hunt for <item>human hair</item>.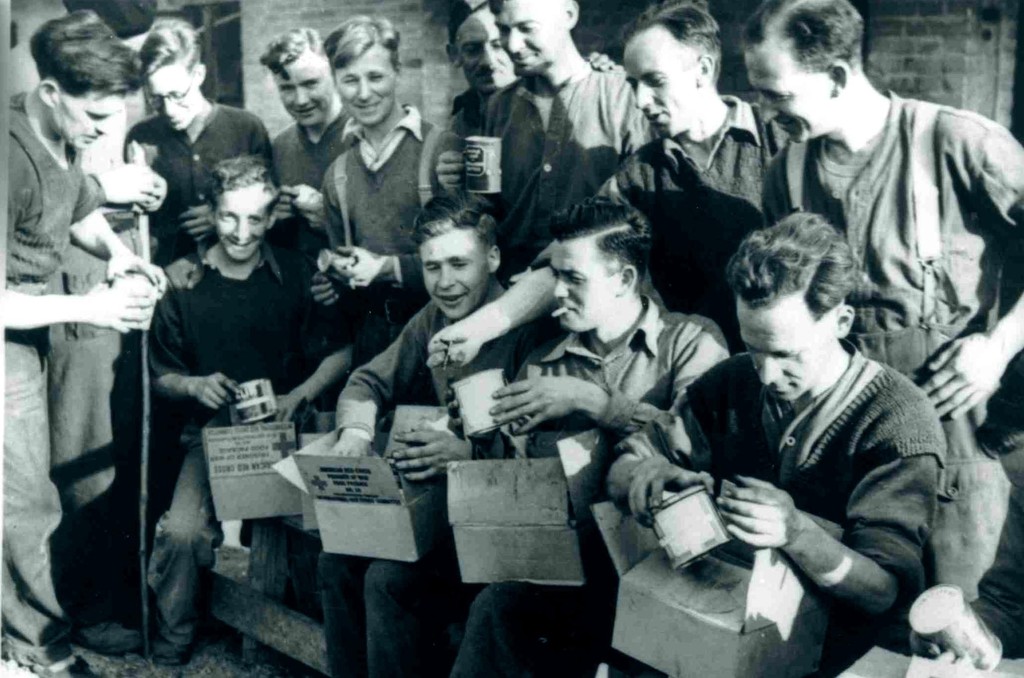
Hunted down at left=414, top=189, right=500, bottom=250.
